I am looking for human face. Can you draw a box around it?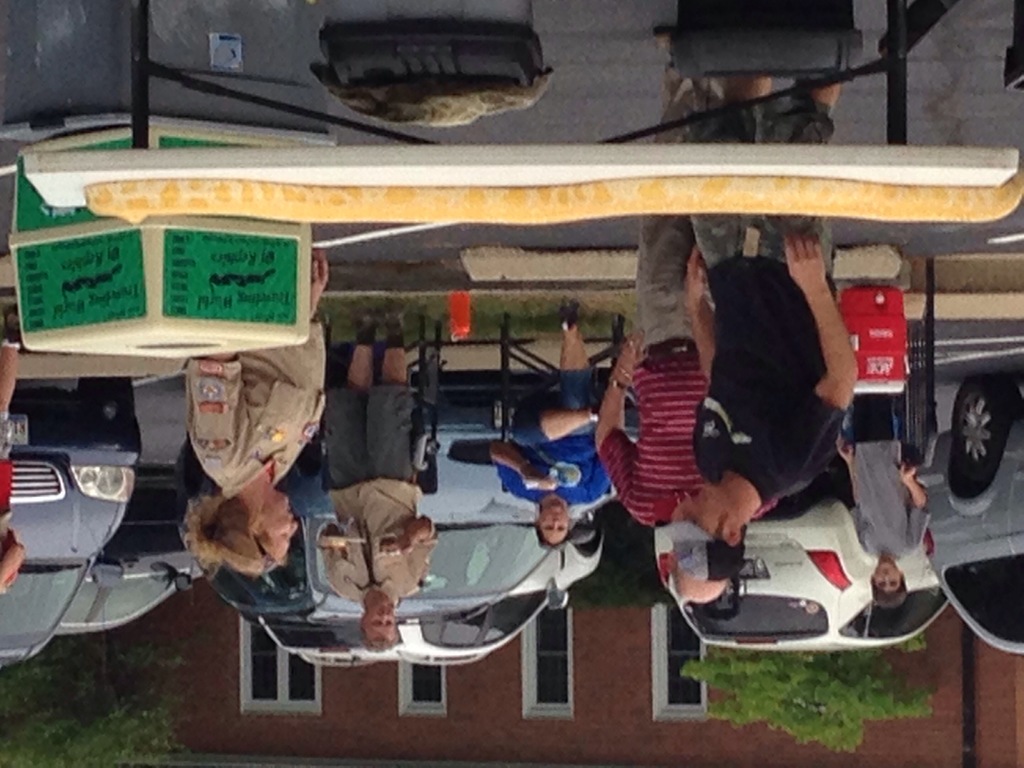
Sure, the bounding box is 540 500 568 543.
